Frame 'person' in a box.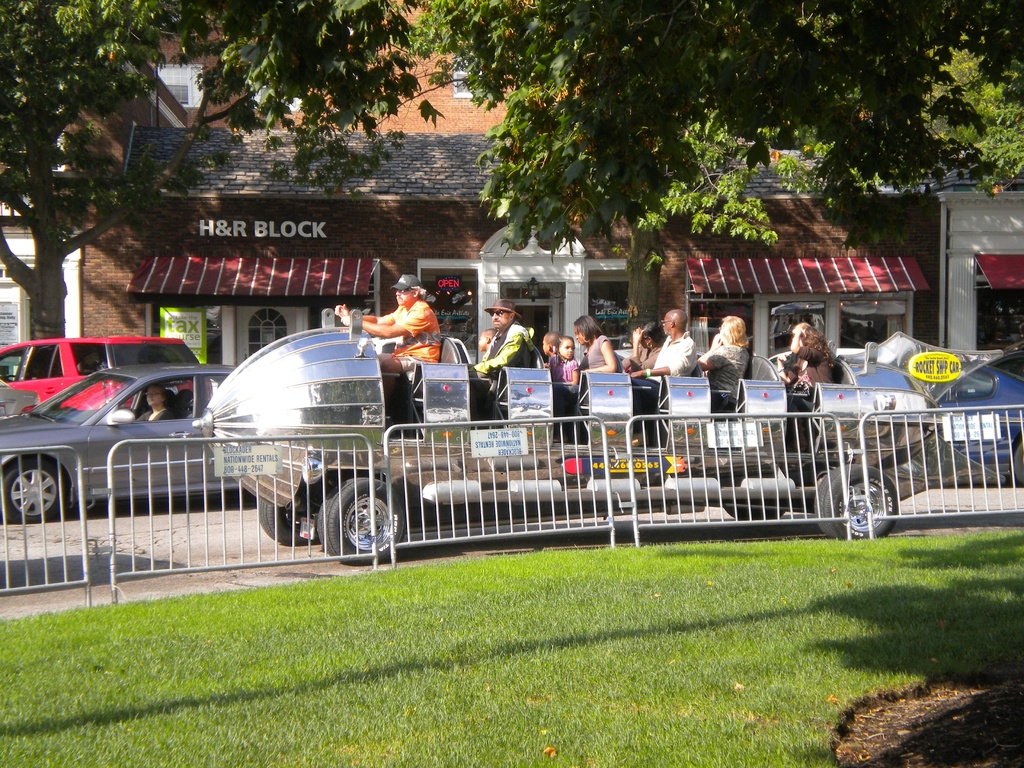
{"left": 772, "top": 319, "right": 837, "bottom": 443}.
